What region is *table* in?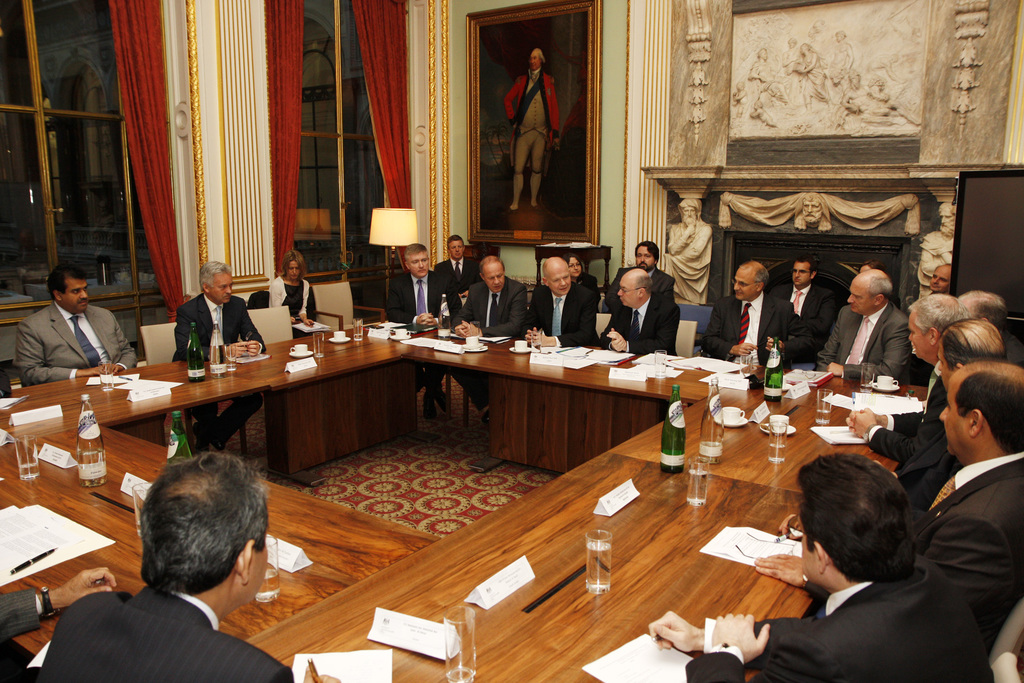
237, 367, 930, 682.
